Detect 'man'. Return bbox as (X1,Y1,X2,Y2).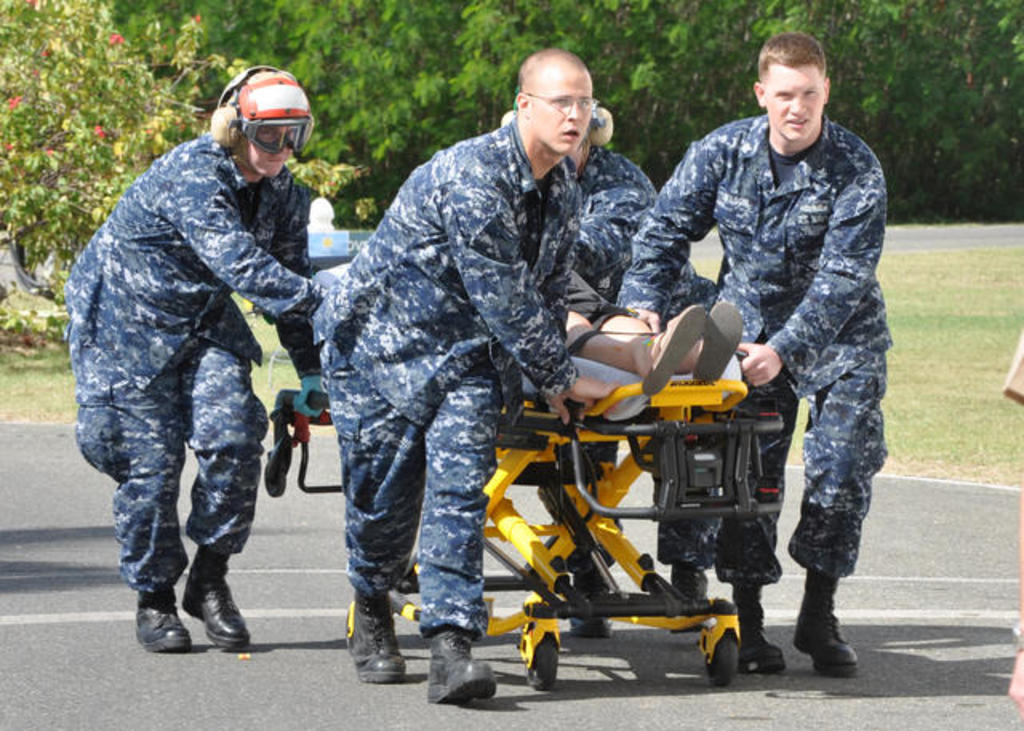
(320,66,710,672).
